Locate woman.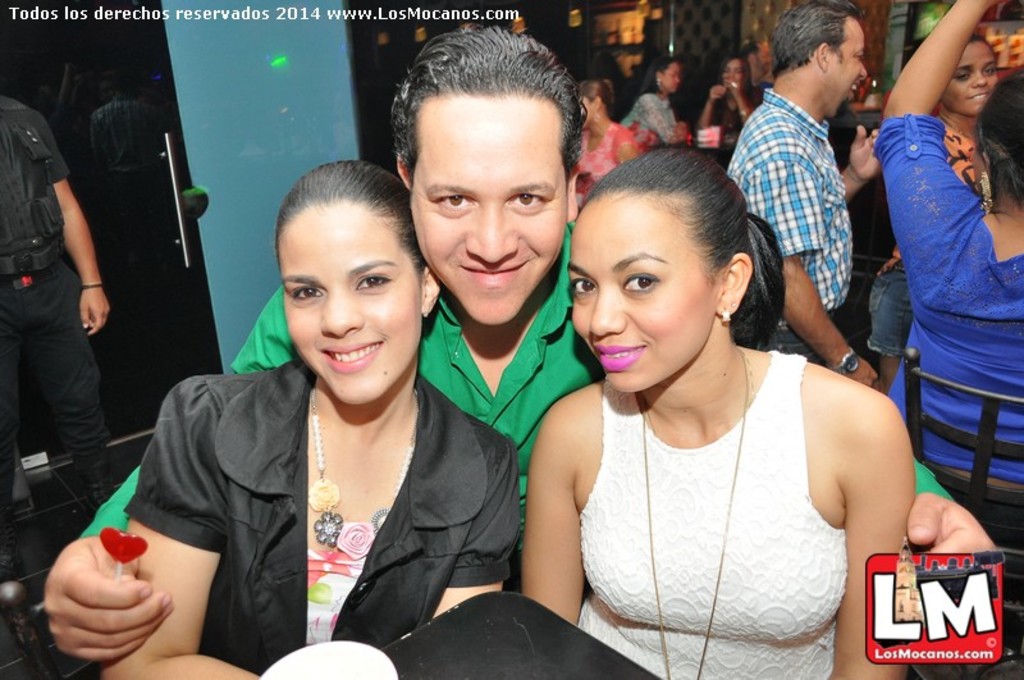
Bounding box: 573, 72, 637, 178.
